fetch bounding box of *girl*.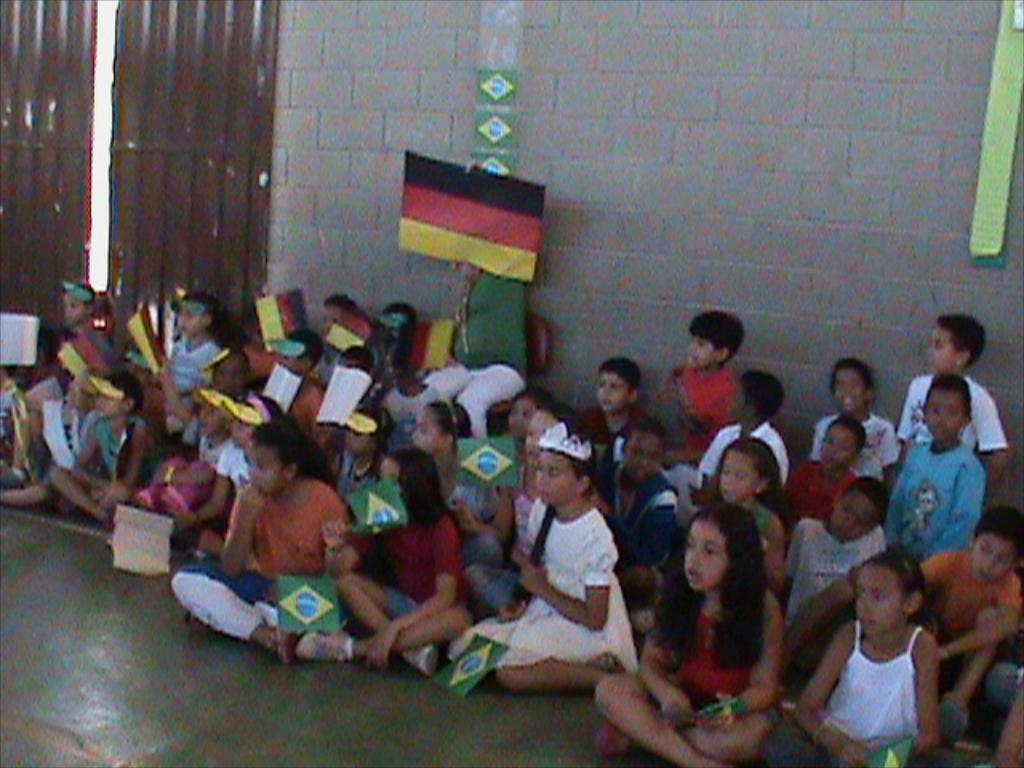
Bbox: (left=590, top=494, right=784, bottom=766).
